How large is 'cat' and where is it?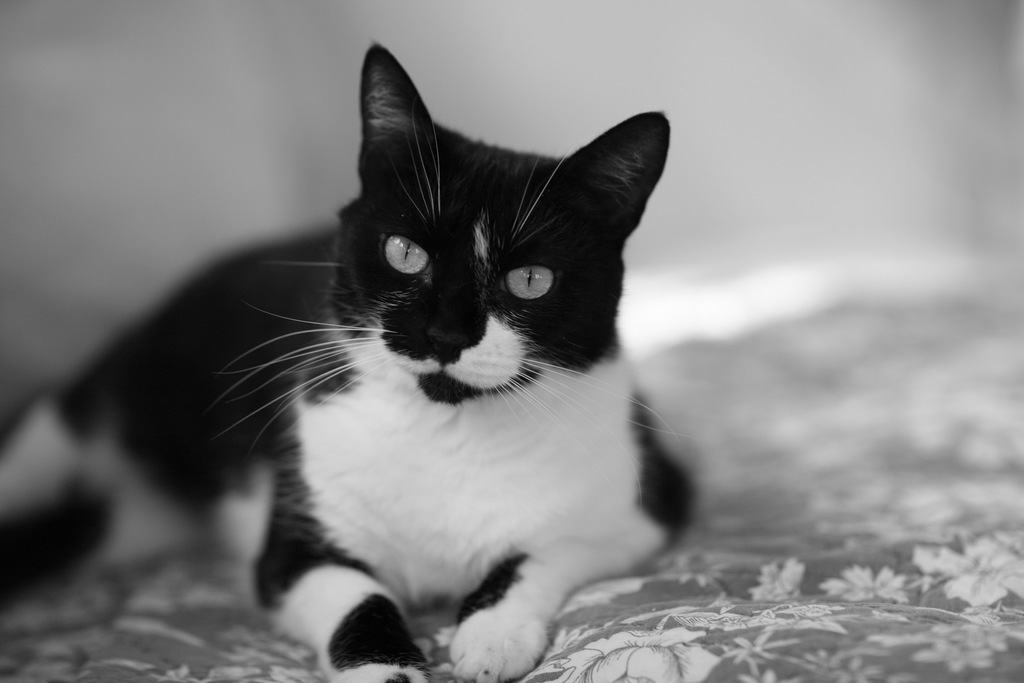
Bounding box: 0,42,699,682.
